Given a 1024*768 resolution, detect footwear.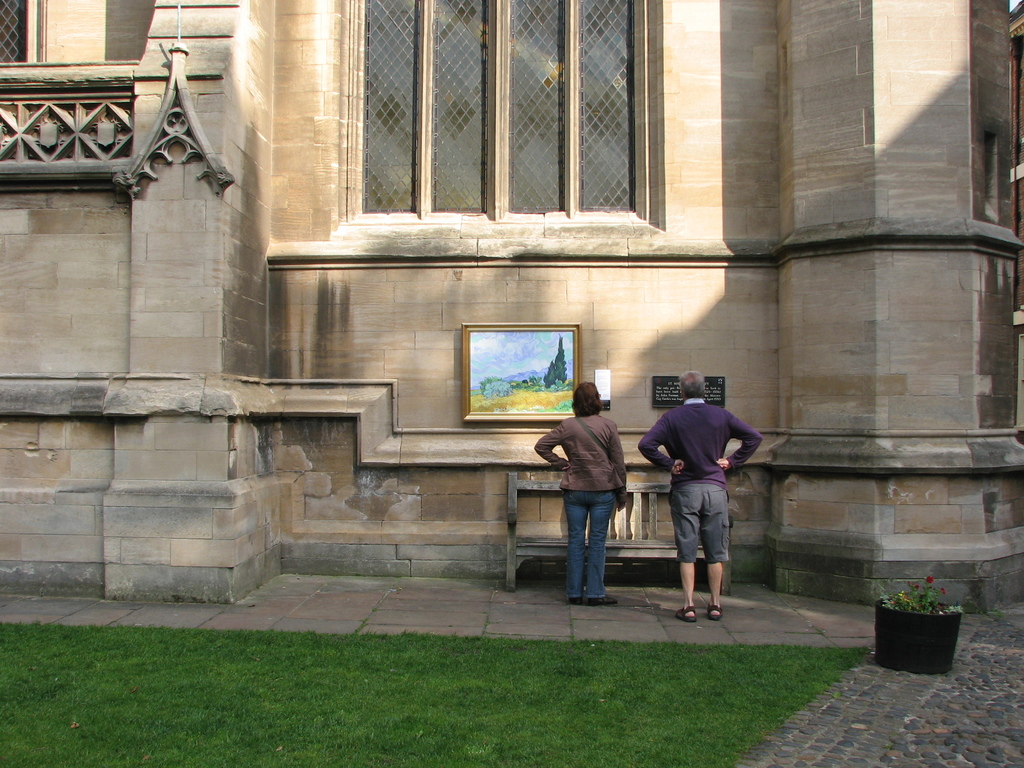
<region>674, 600, 700, 621</region>.
